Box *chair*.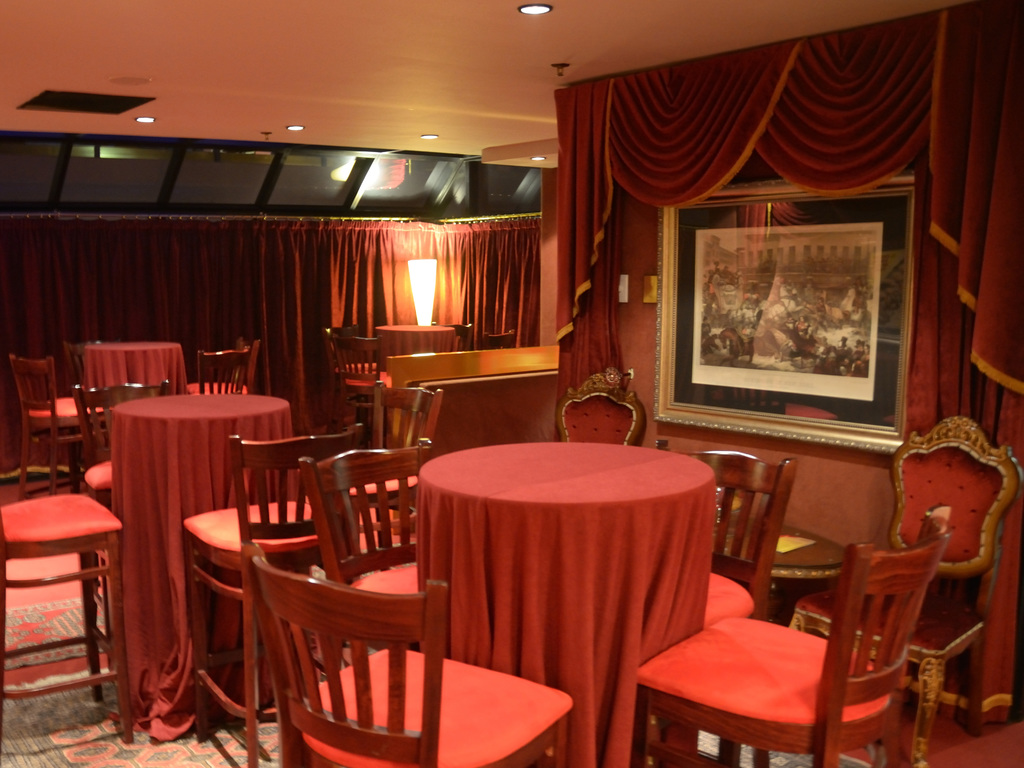
select_region(71, 376, 169, 509).
